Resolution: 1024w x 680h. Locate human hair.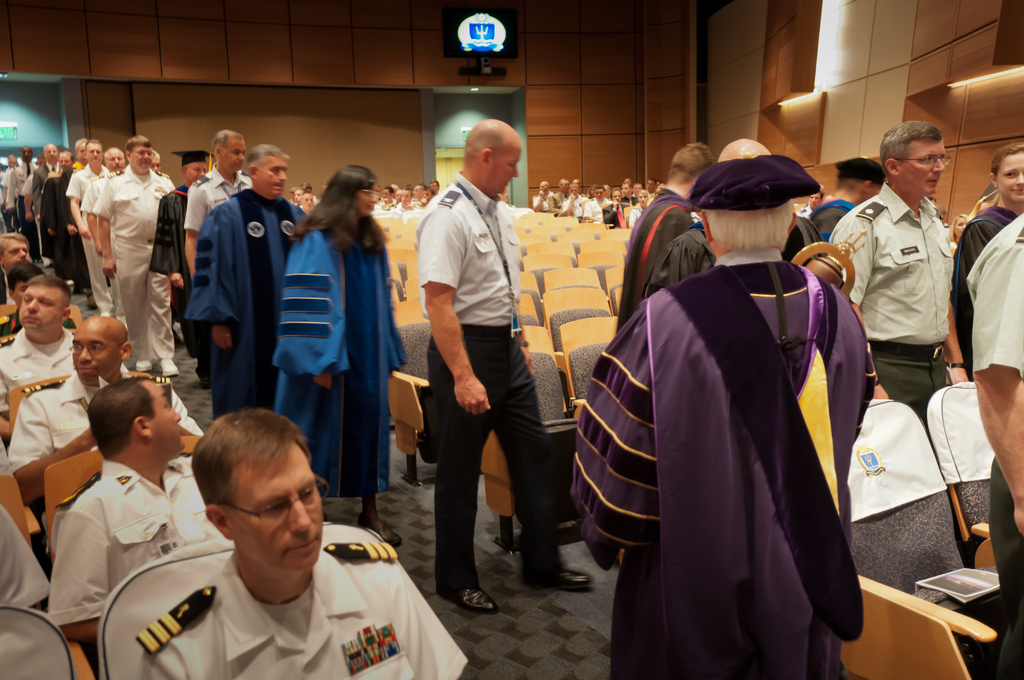
crop(84, 376, 157, 463).
